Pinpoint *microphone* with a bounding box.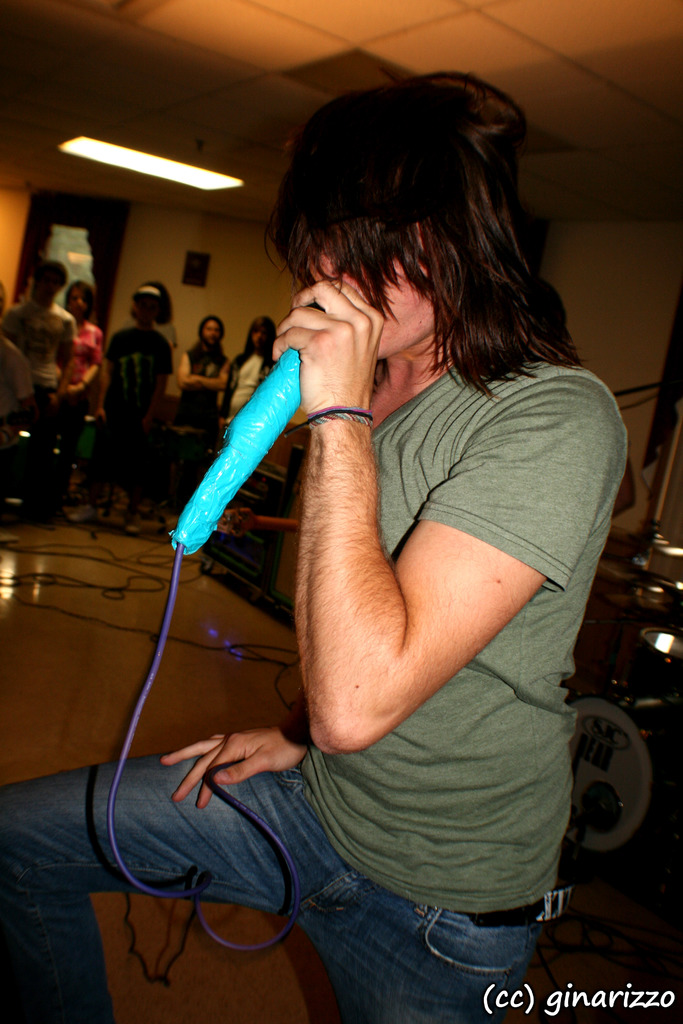
<region>162, 300, 318, 572</region>.
